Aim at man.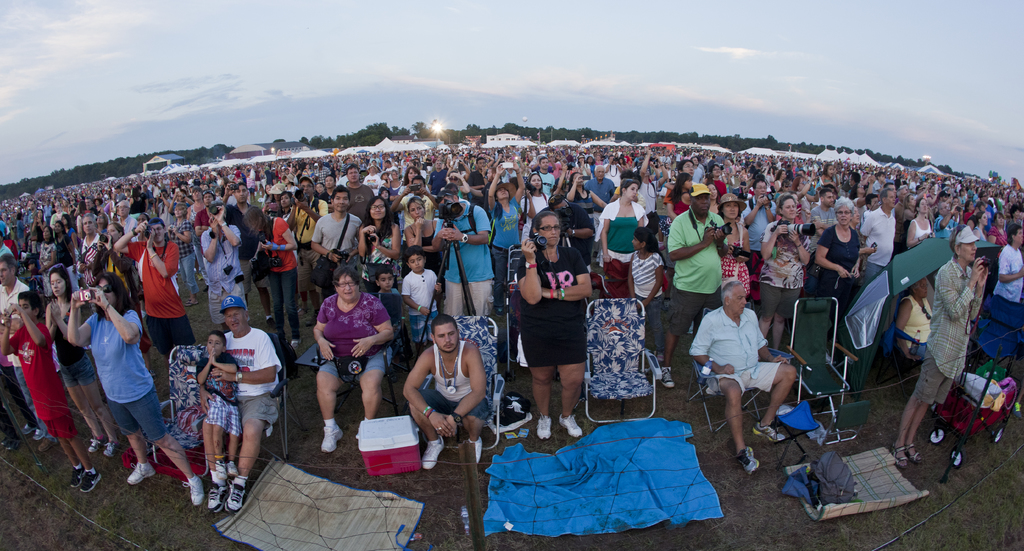
Aimed at (x1=536, y1=153, x2=557, y2=201).
